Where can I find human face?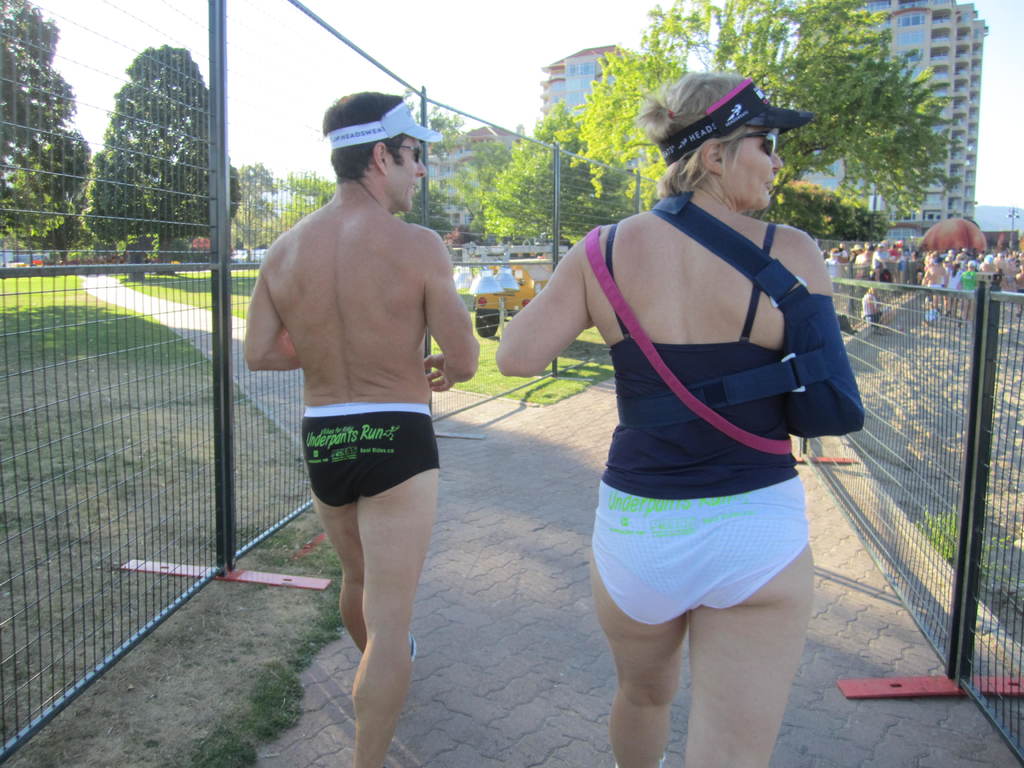
You can find it at select_region(726, 128, 787, 209).
